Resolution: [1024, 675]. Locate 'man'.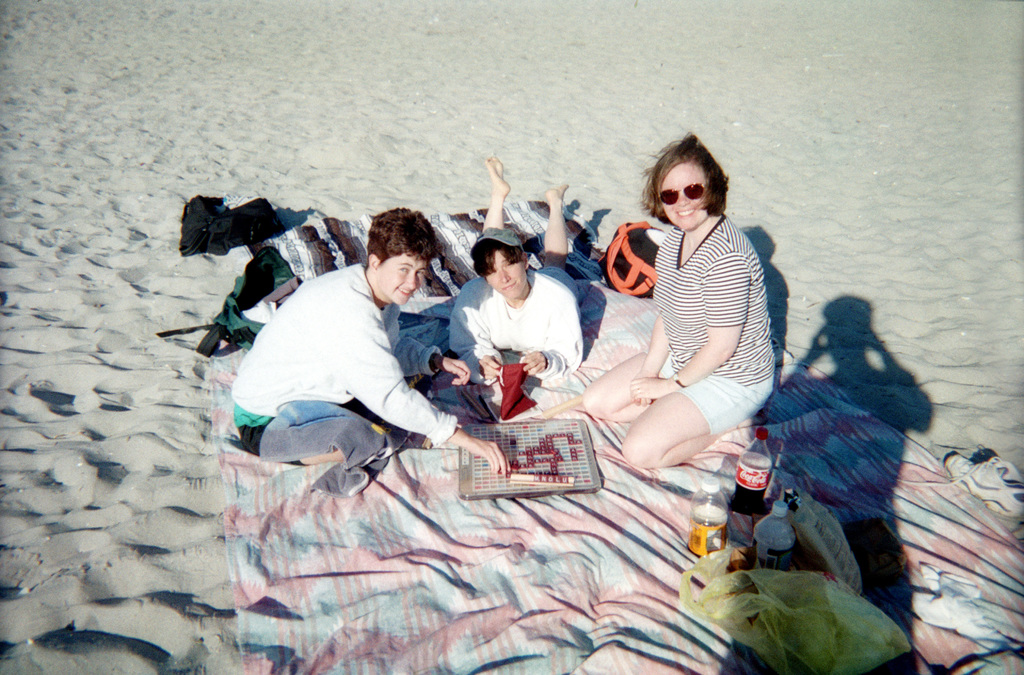
(220, 203, 517, 476).
